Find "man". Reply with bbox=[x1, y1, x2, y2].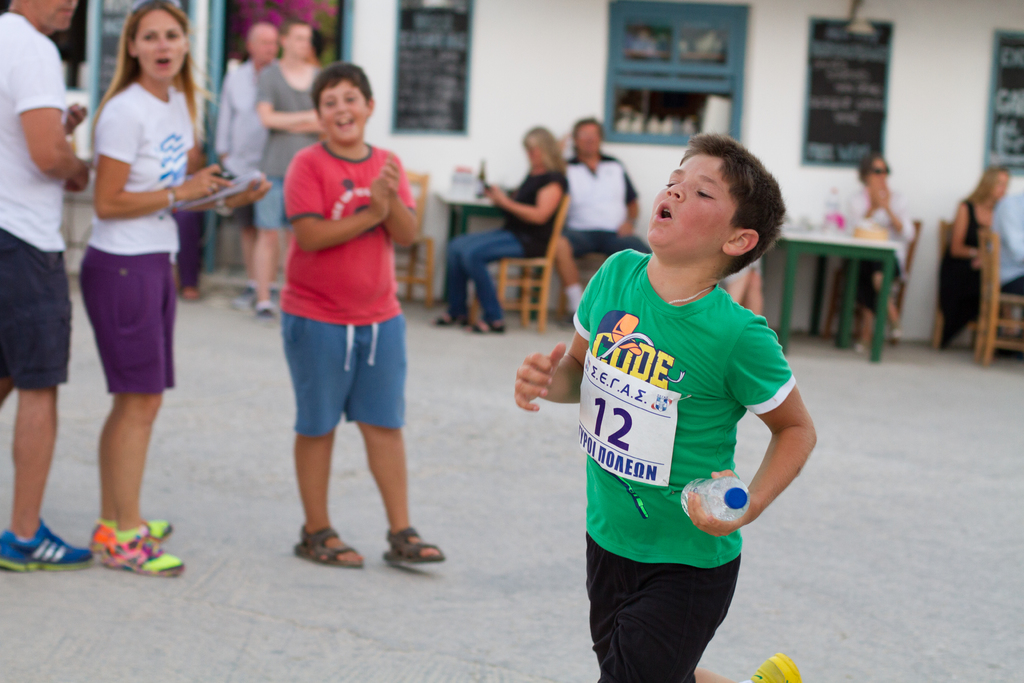
bbox=[995, 193, 1023, 329].
